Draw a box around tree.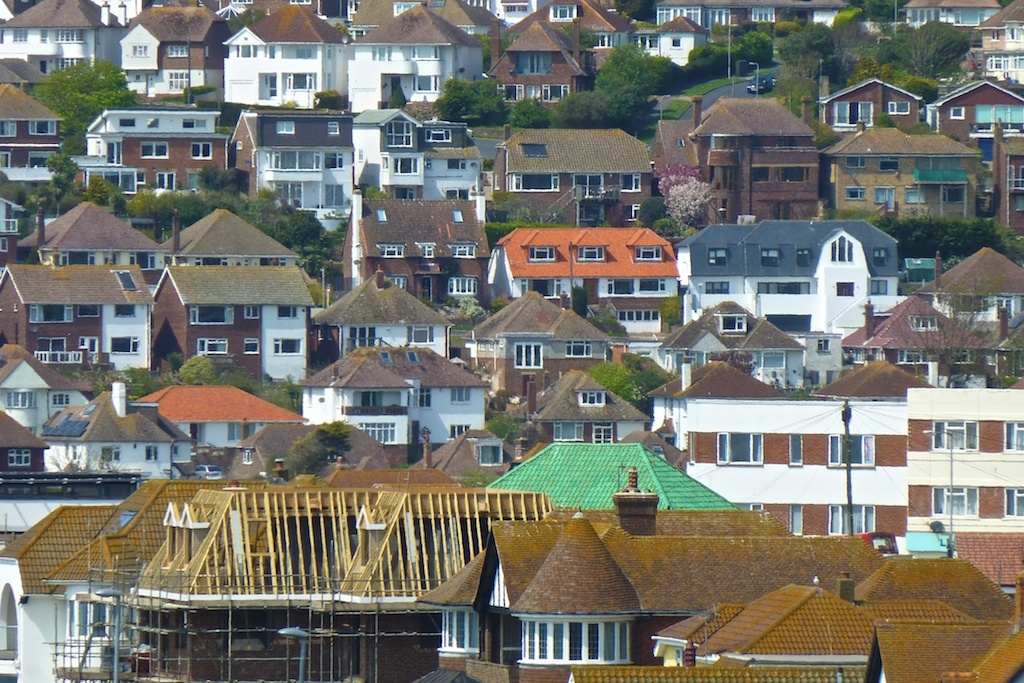
[26,48,131,155].
